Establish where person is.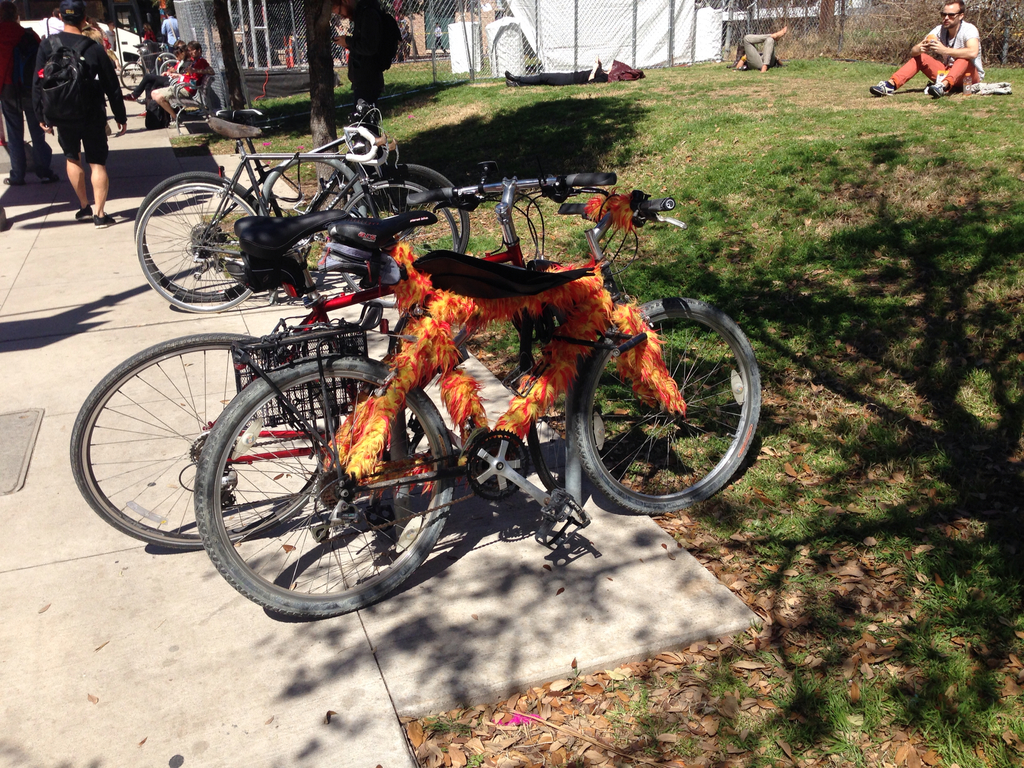
Established at <bbox>32, 0, 135, 229</bbox>.
